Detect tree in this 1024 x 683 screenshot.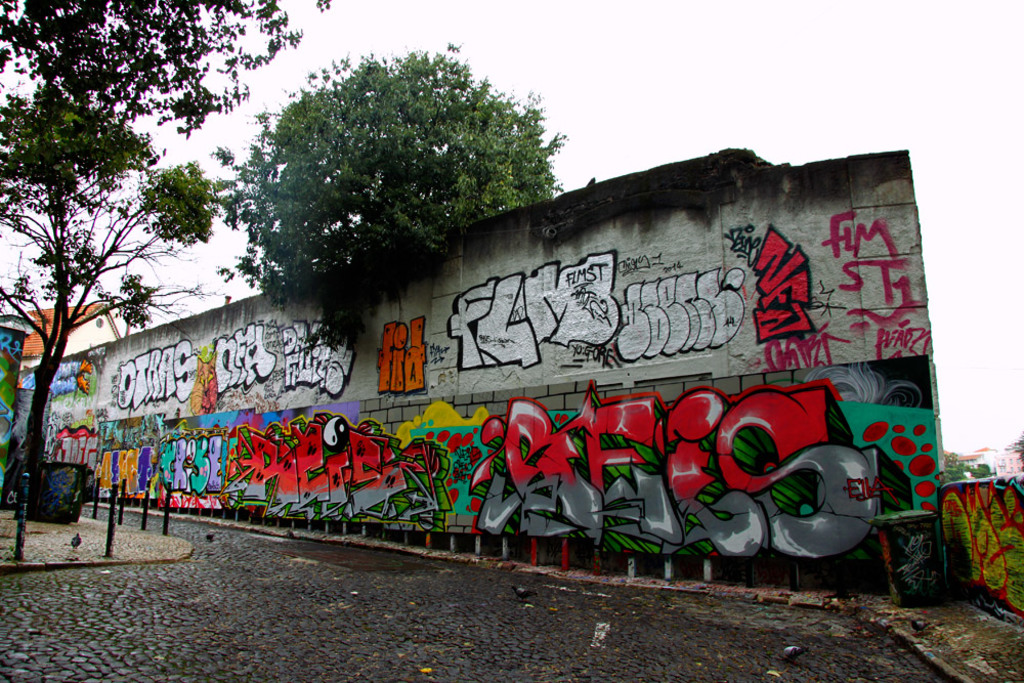
Detection: select_region(0, 0, 333, 525).
